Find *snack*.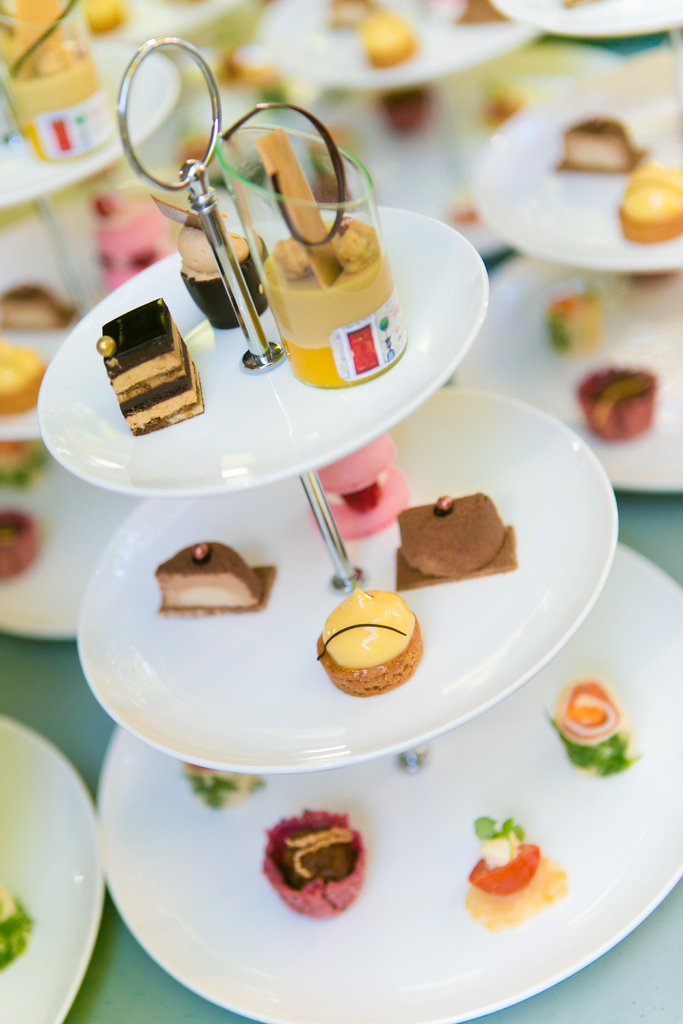
select_region(464, 816, 566, 921).
